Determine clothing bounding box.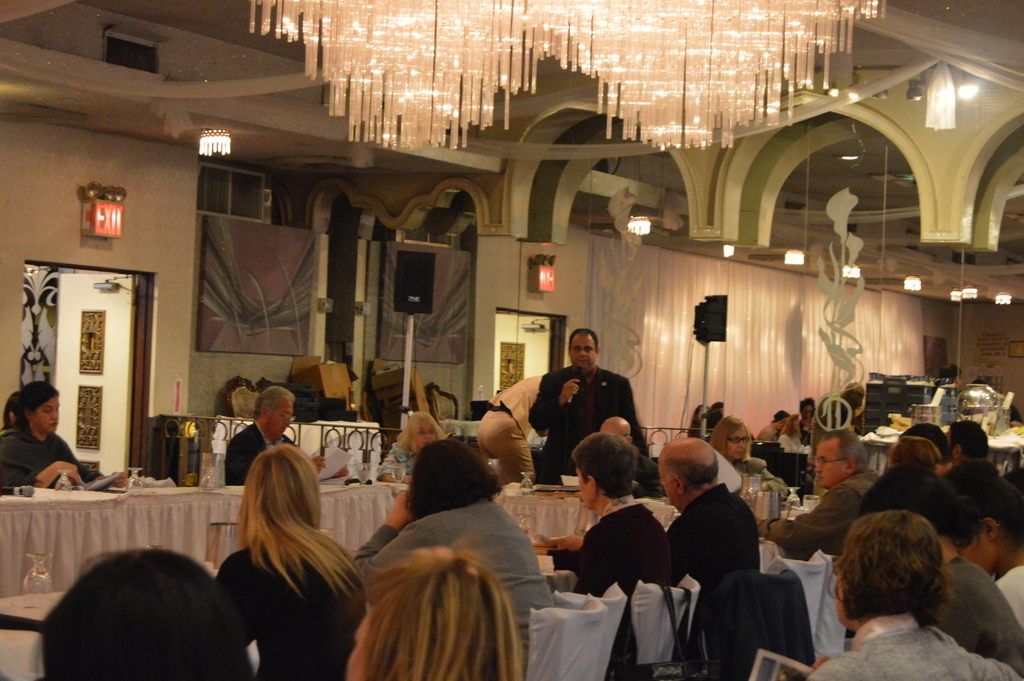
Determined: l=803, t=610, r=1023, b=680.
